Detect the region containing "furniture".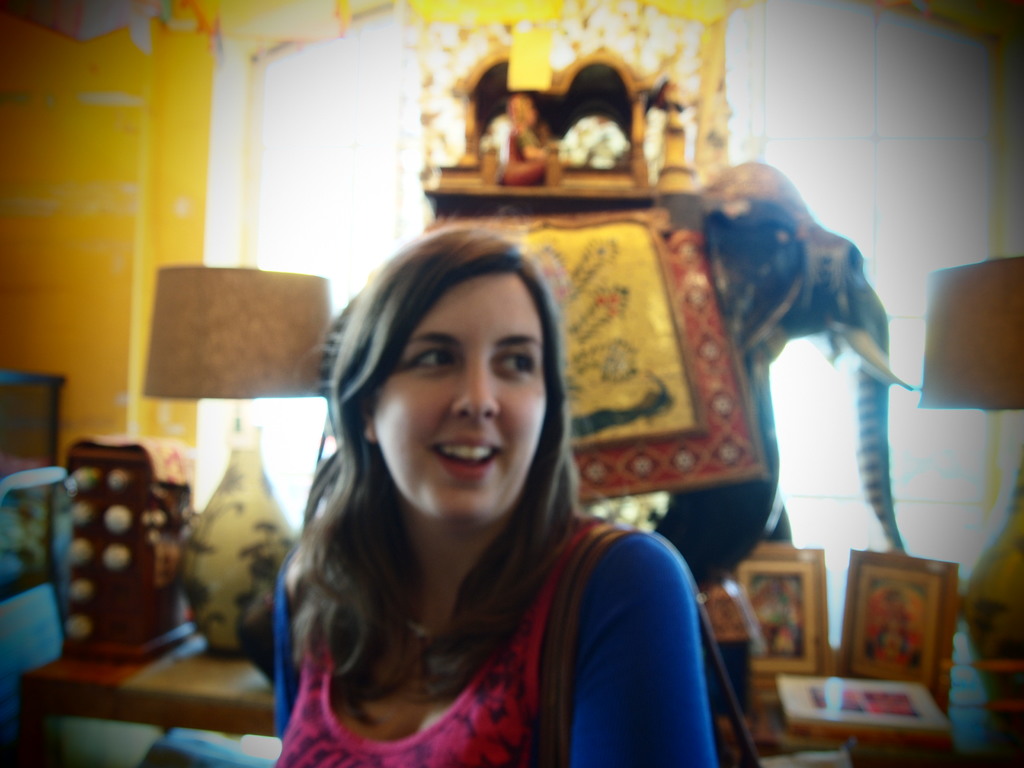
bbox=[0, 368, 65, 646].
